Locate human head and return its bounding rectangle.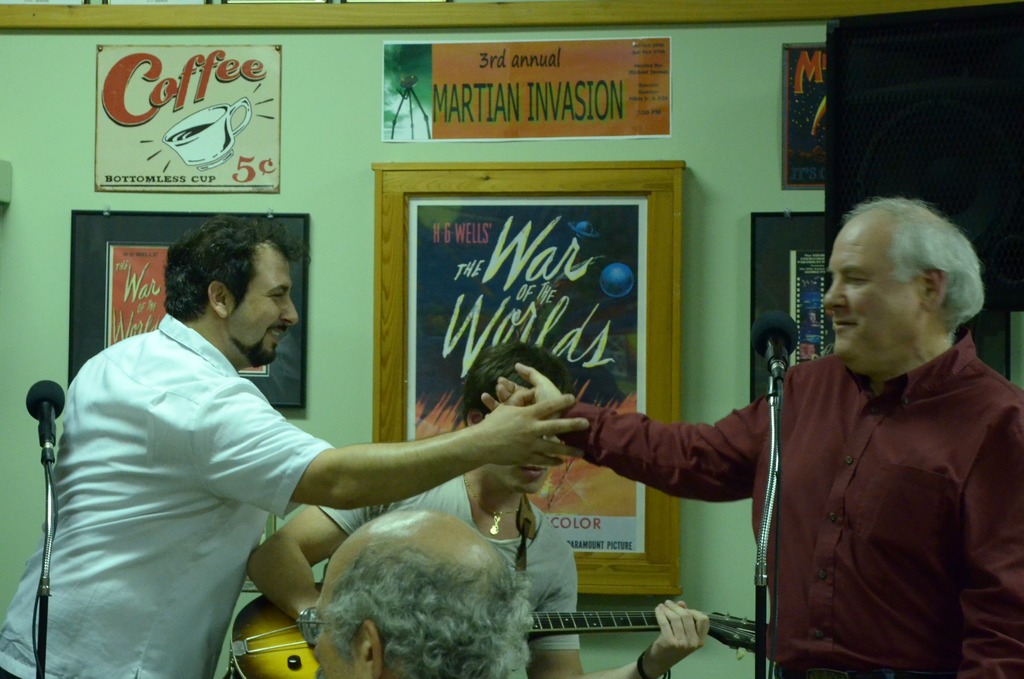
(left=467, top=343, right=570, bottom=498).
